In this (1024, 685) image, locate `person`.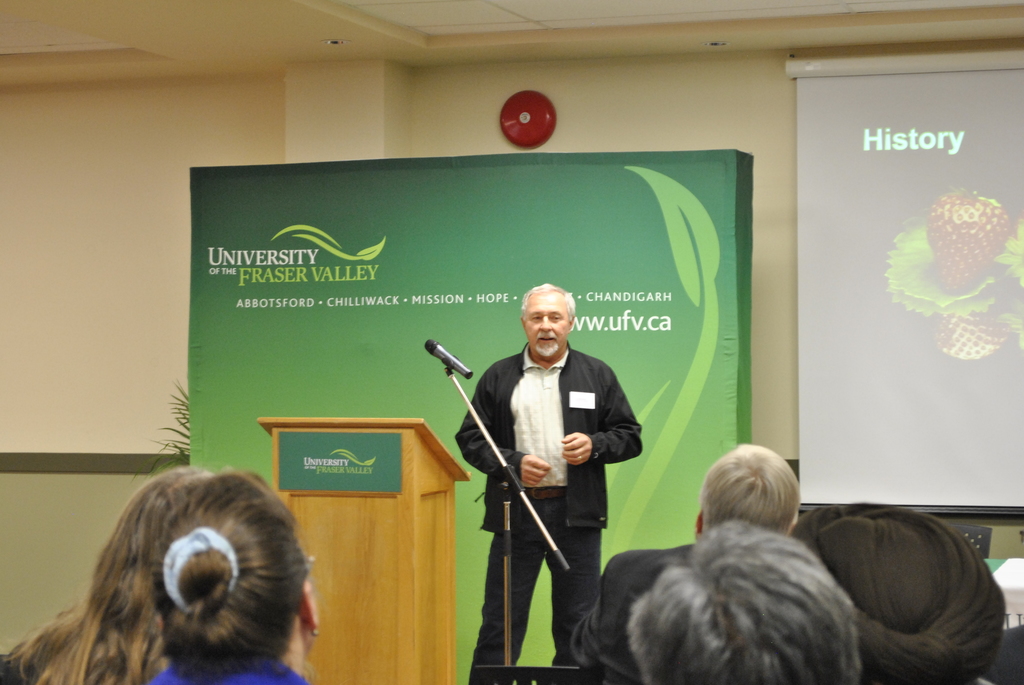
Bounding box: x1=628, y1=519, x2=860, y2=684.
